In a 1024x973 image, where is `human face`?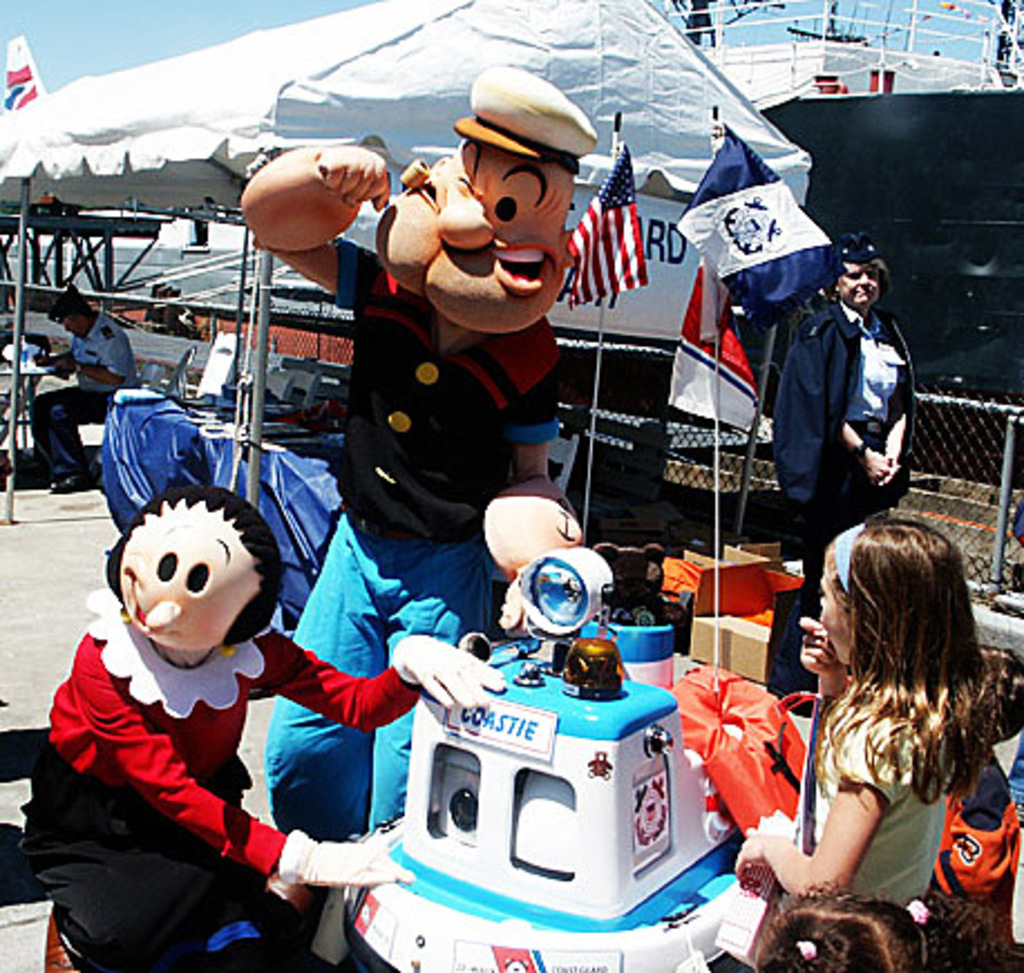
crop(376, 136, 572, 333).
